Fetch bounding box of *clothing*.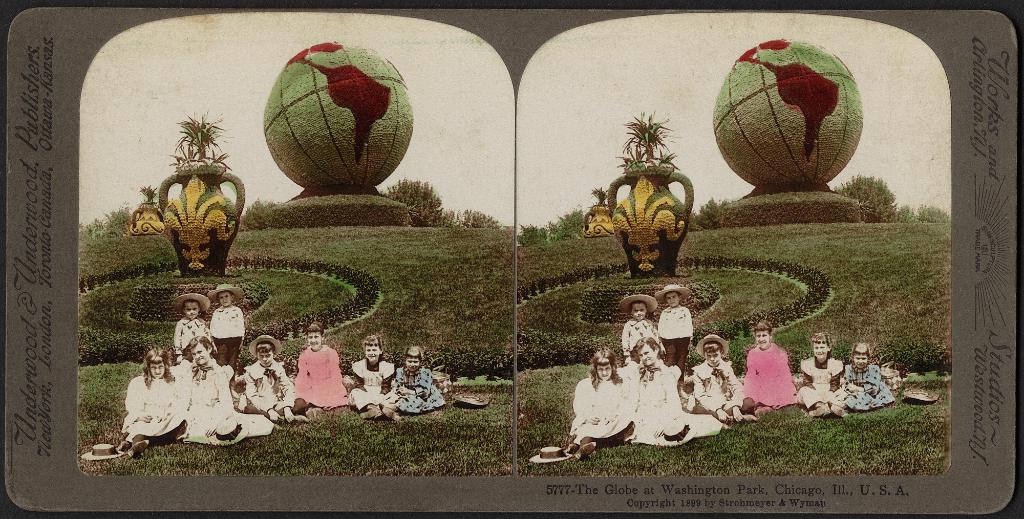
Bbox: 797,353,848,406.
